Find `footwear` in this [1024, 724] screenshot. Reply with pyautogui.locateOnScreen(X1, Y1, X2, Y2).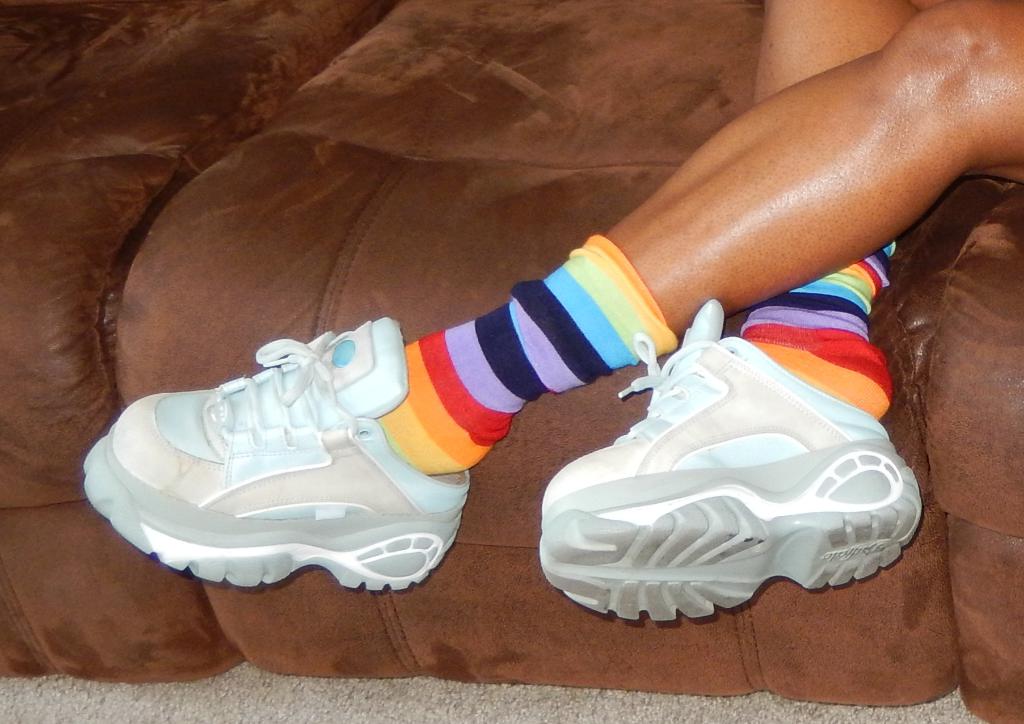
pyautogui.locateOnScreen(83, 308, 474, 592).
